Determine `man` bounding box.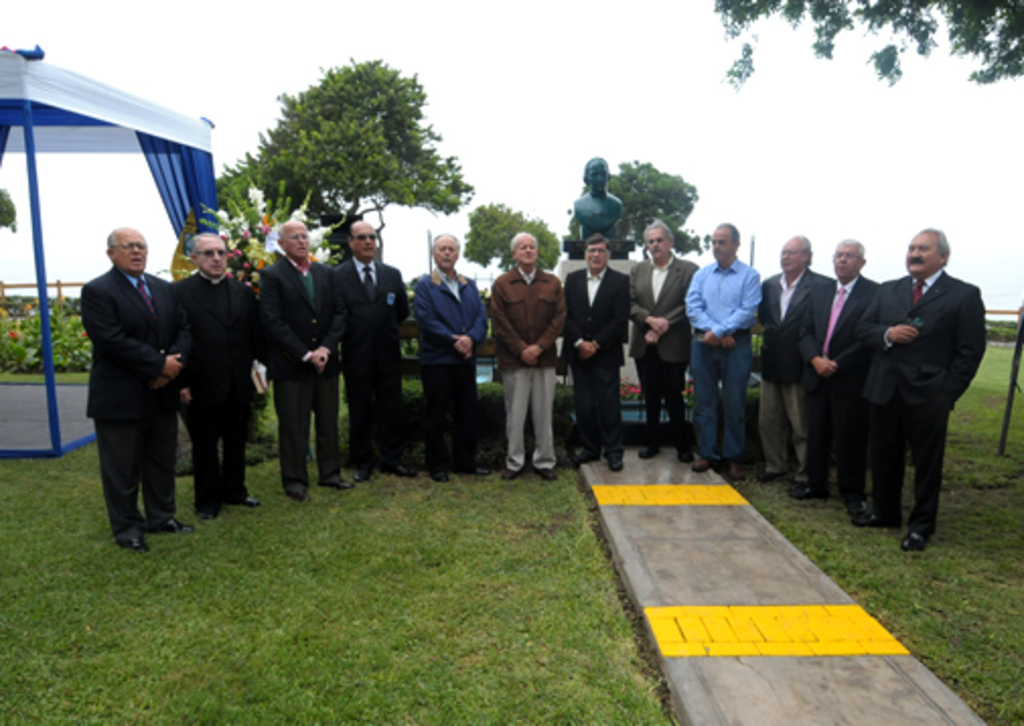
Determined: [x1=337, y1=219, x2=406, y2=487].
